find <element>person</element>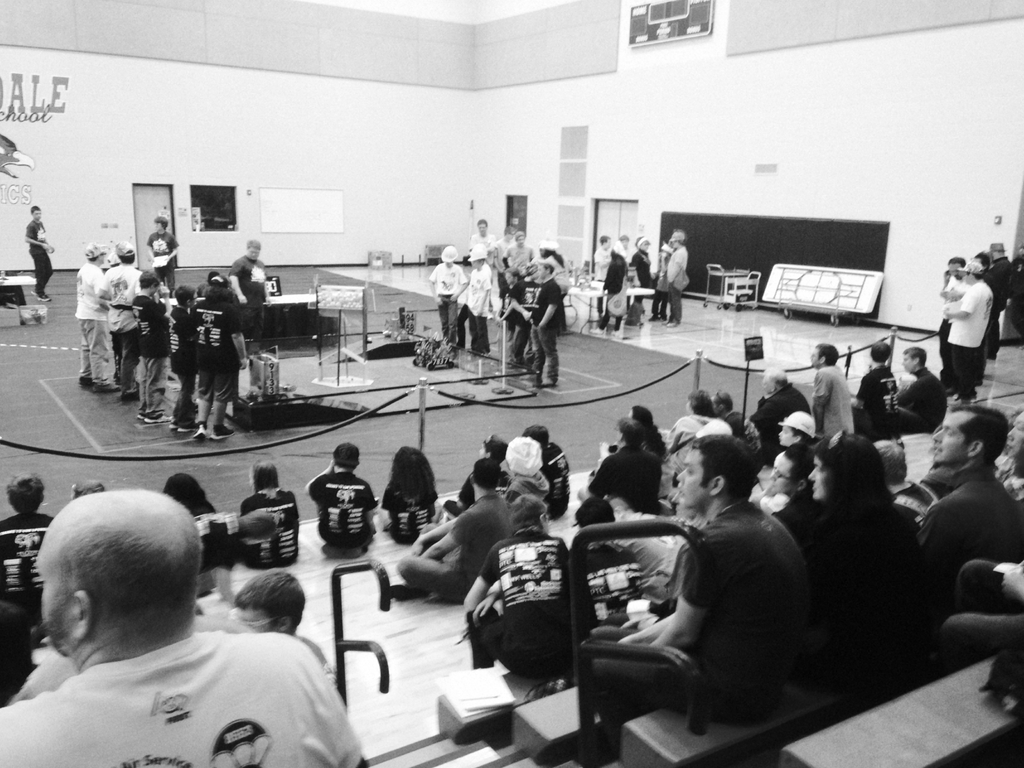
locate(305, 449, 375, 568)
